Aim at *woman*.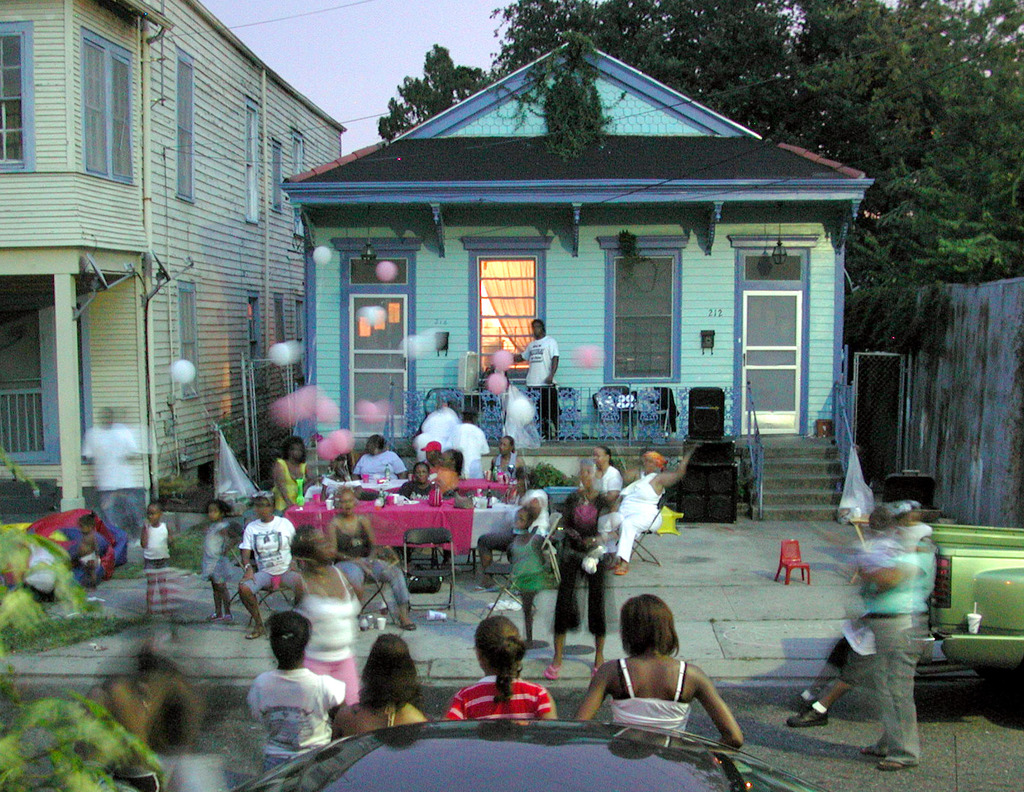
Aimed at BBox(284, 524, 365, 703).
